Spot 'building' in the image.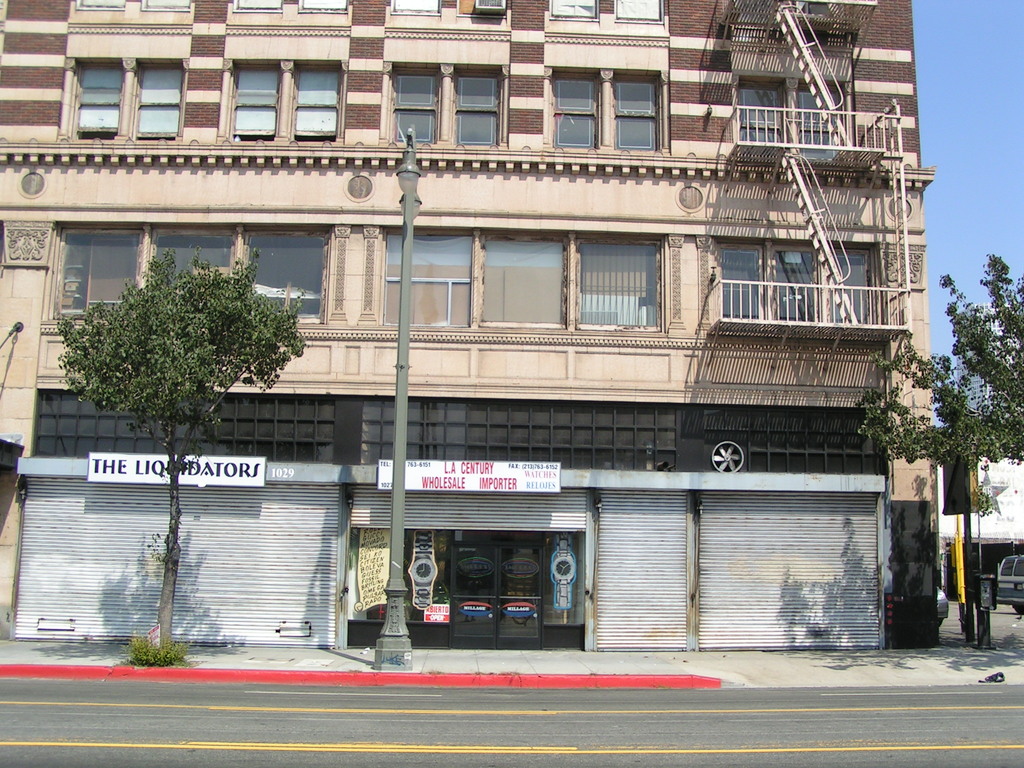
'building' found at locate(0, 0, 943, 643).
